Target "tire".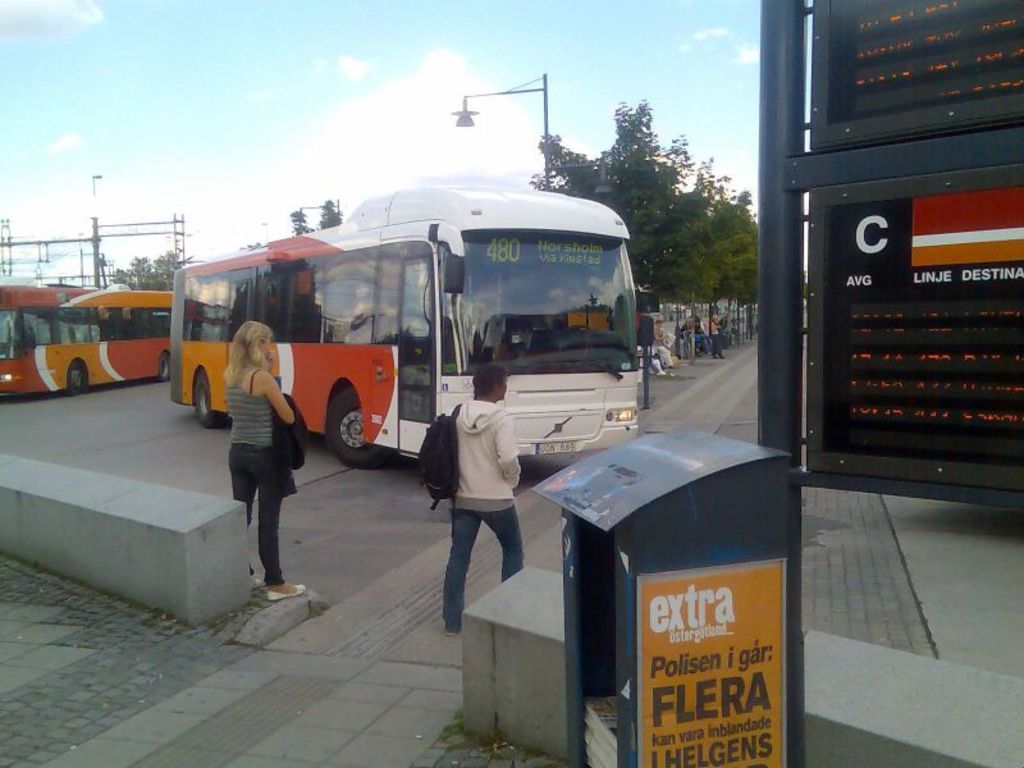
Target region: {"x1": 155, "y1": 349, "x2": 169, "y2": 384}.
